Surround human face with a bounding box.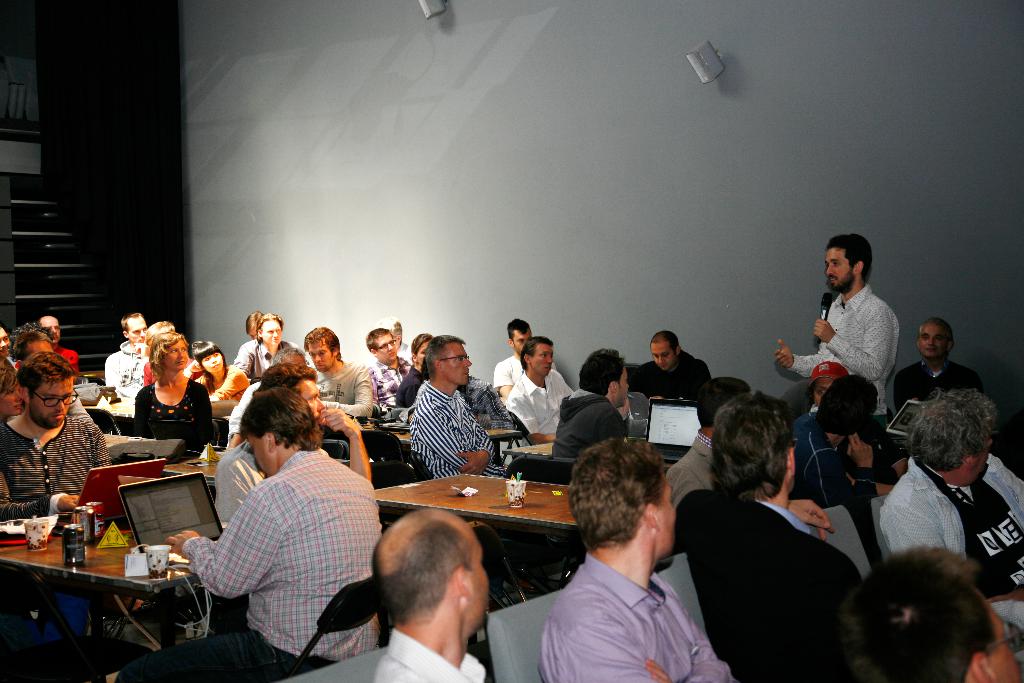
pyautogui.locateOnScreen(31, 378, 76, 428).
